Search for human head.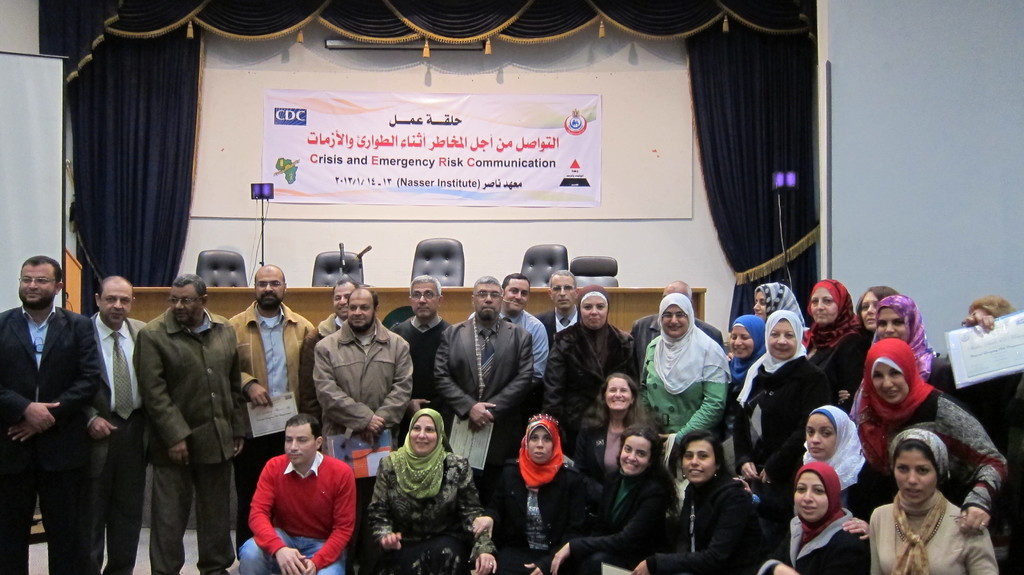
Found at select_region(469, 275, 506, 324).
